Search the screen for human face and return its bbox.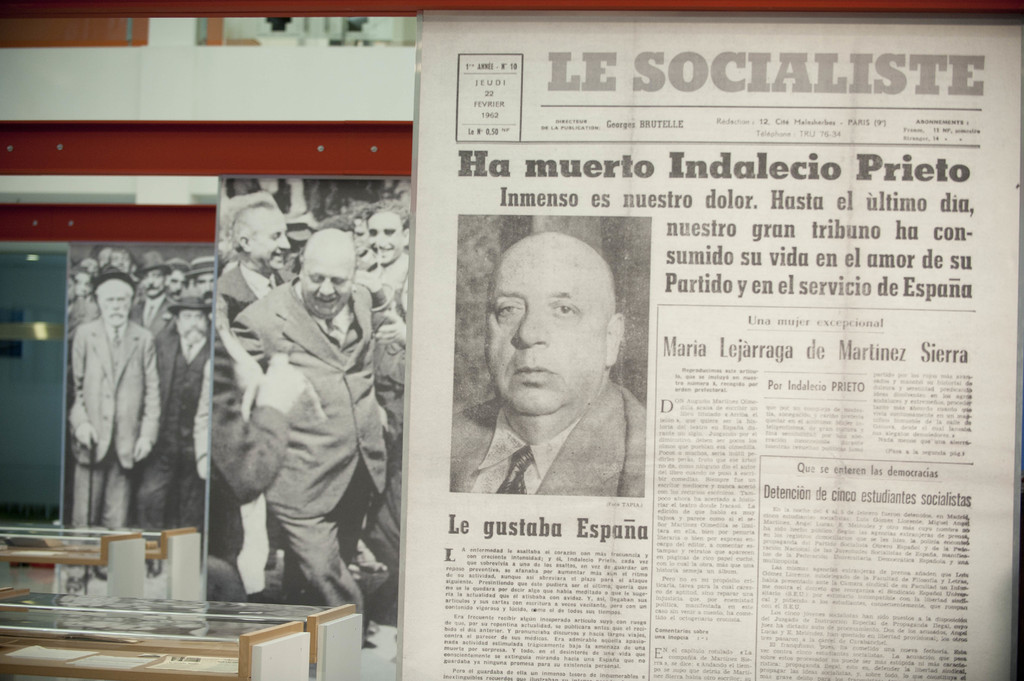
Found: {"x1": 378, "y1": 203, "x2": 416, "y2": 267}.
